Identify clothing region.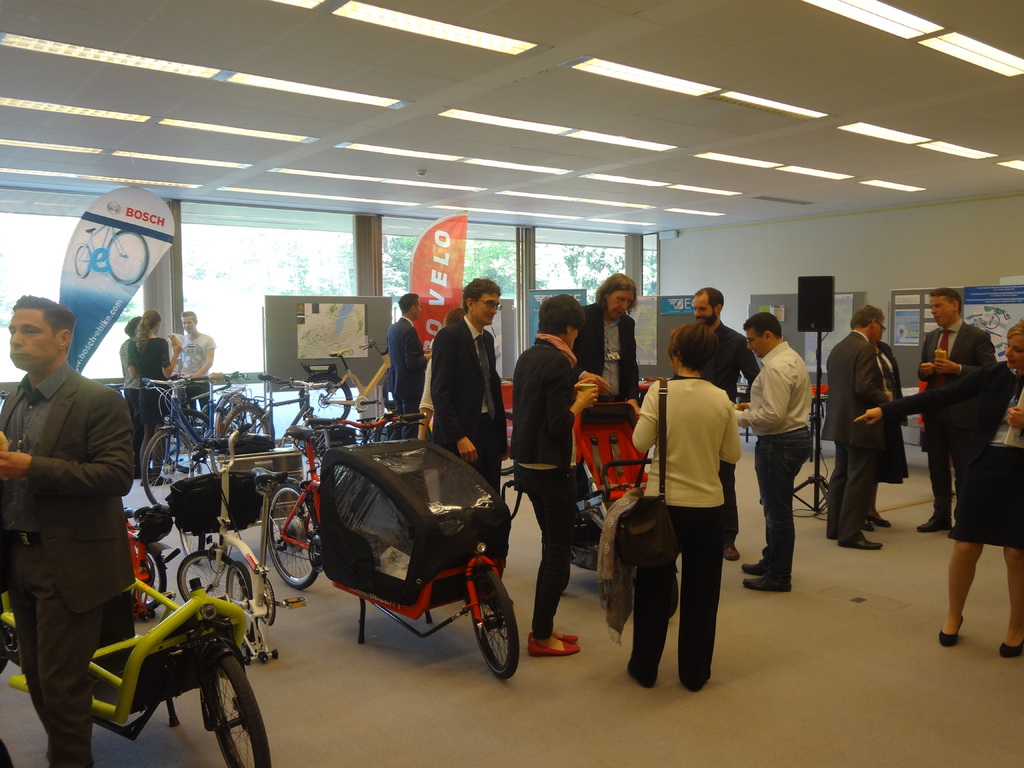
Region: locate(828, 339, 890, 544).
